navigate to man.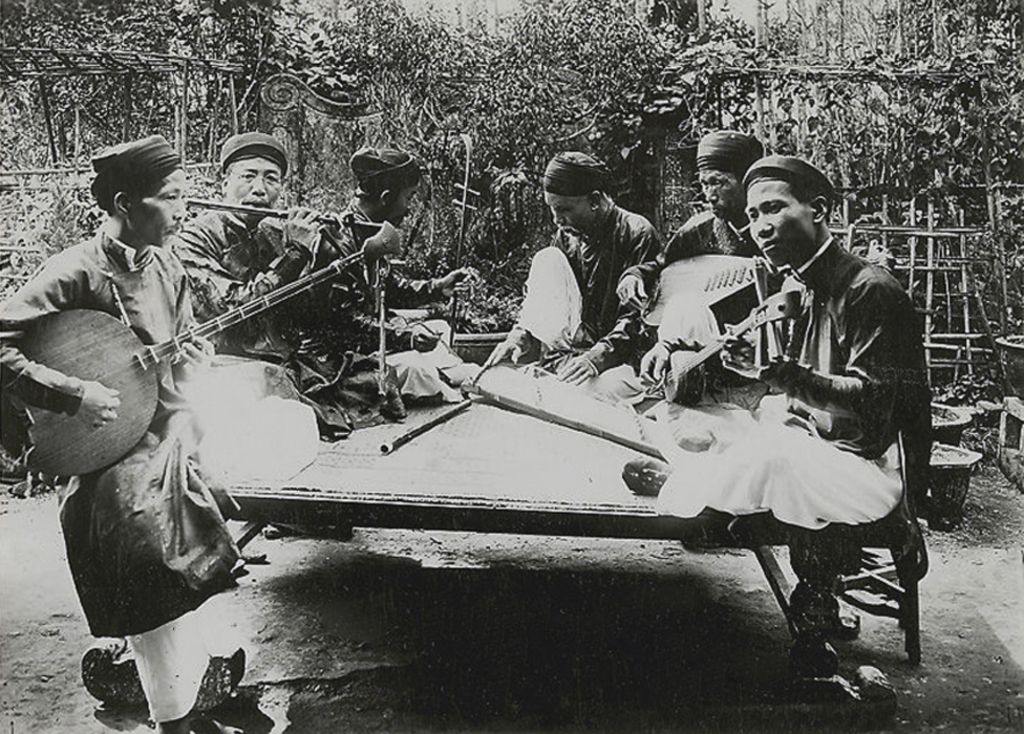
Navigation target: [x1=171, y1=127, x2=412, y2=440].
